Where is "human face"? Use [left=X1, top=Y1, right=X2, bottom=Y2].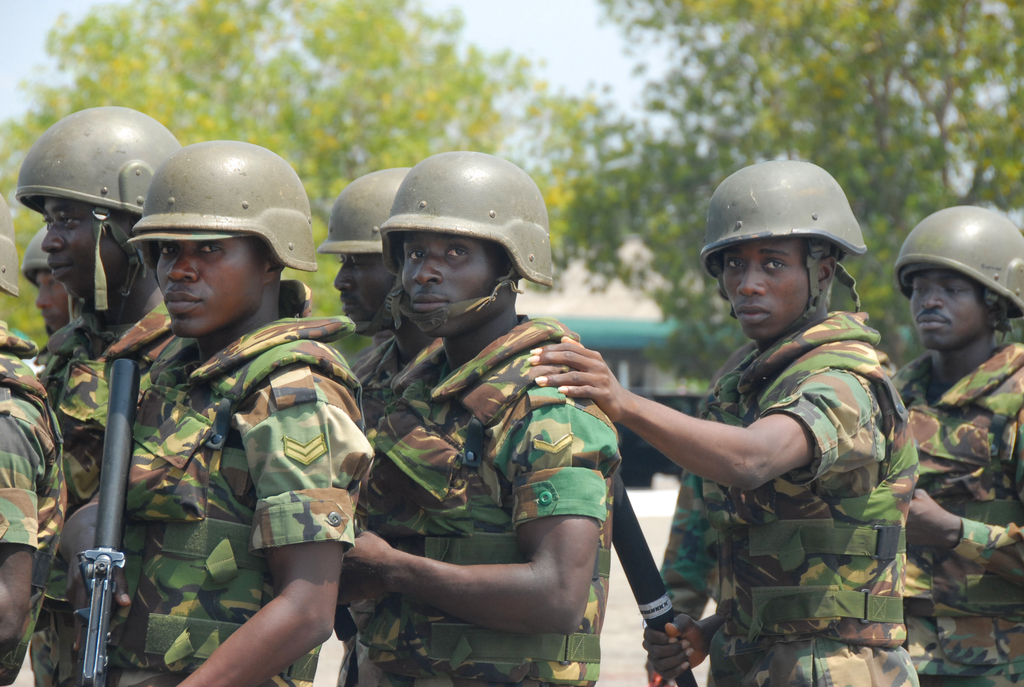
[left=916, top=275, right=995, bottom=345].
